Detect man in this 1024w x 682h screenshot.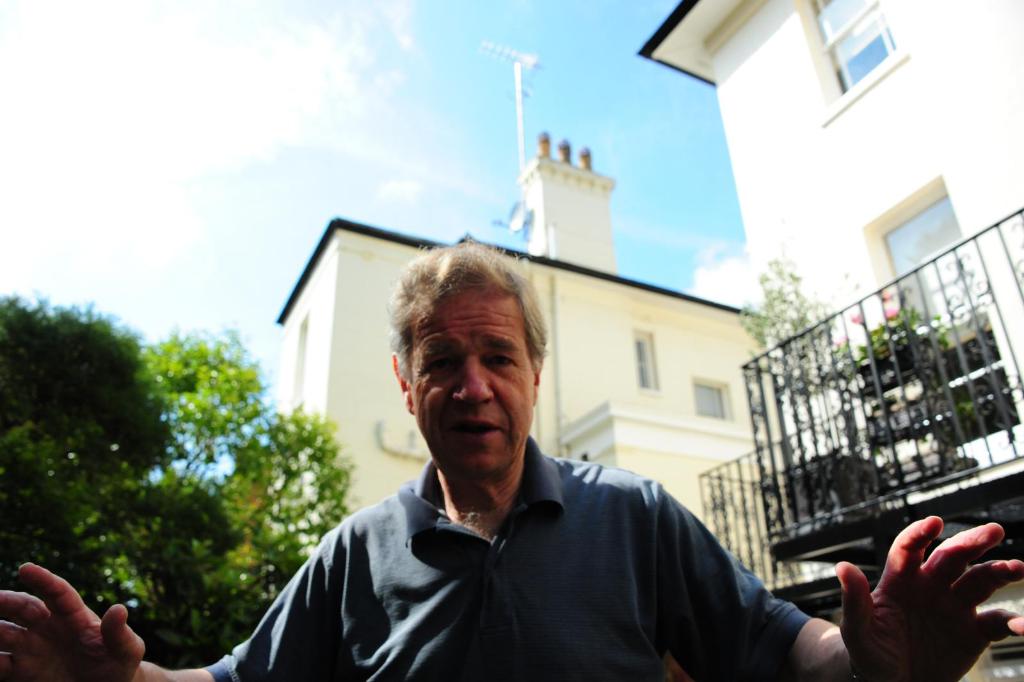
Detection: <bbox>0, 241, 1023, 681</bbox>.
